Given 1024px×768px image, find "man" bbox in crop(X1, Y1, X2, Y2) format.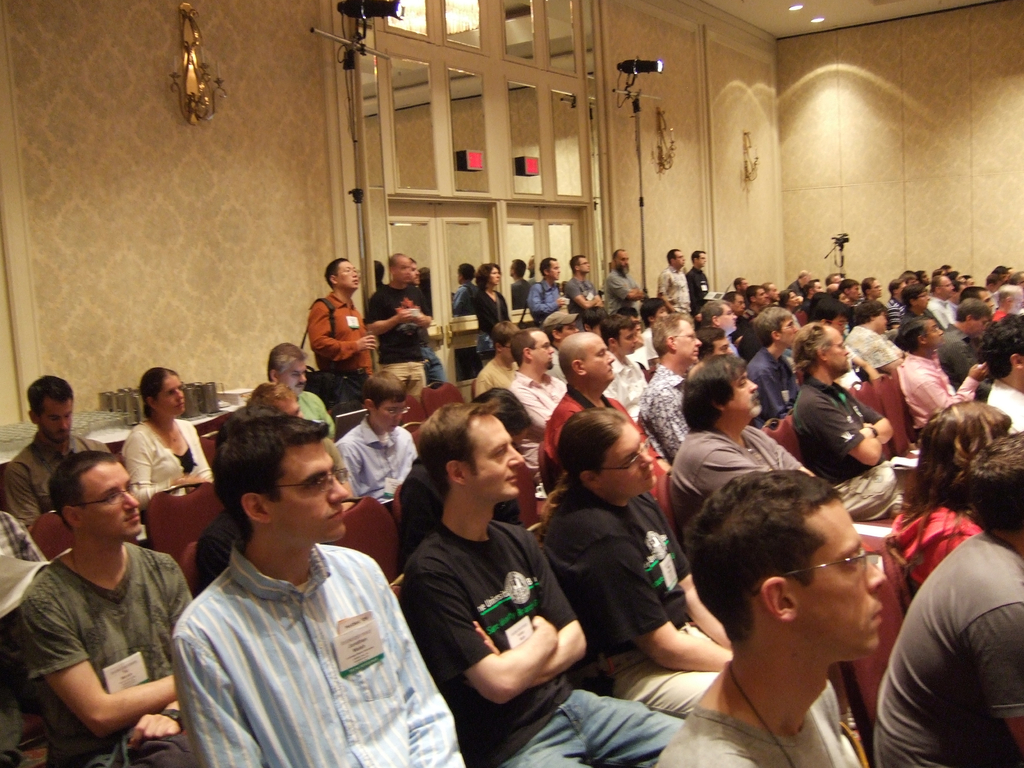
crop(563, 255, 602, 319).
